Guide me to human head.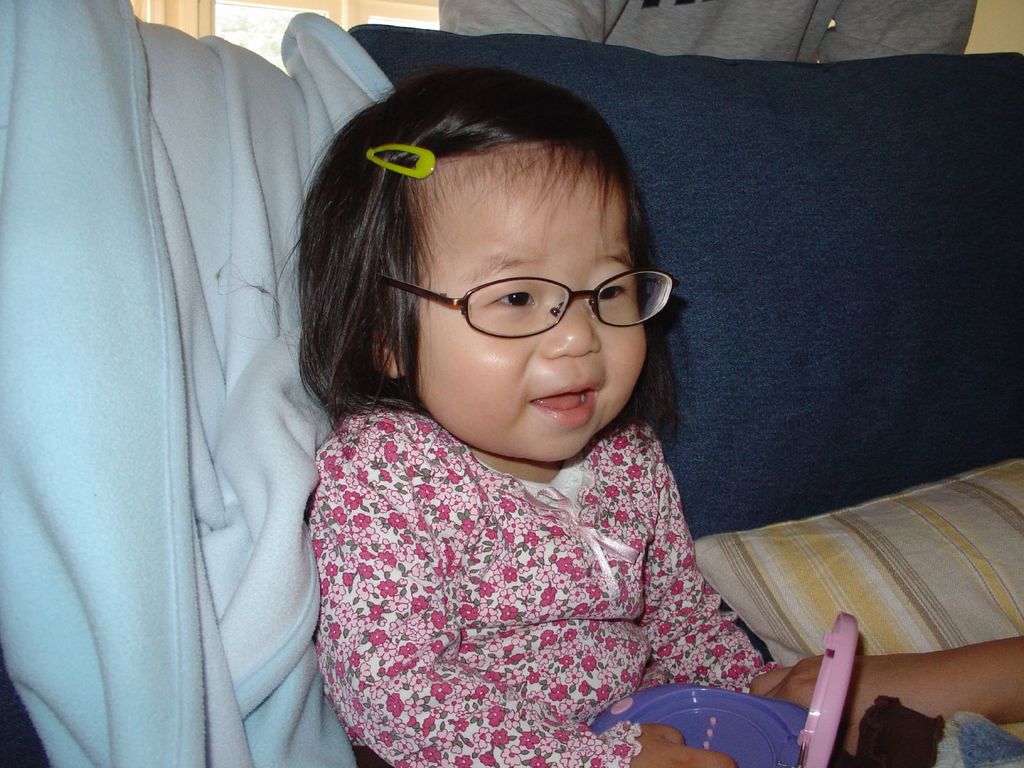
Guidance: bbox(296, 61, 652, 459).
